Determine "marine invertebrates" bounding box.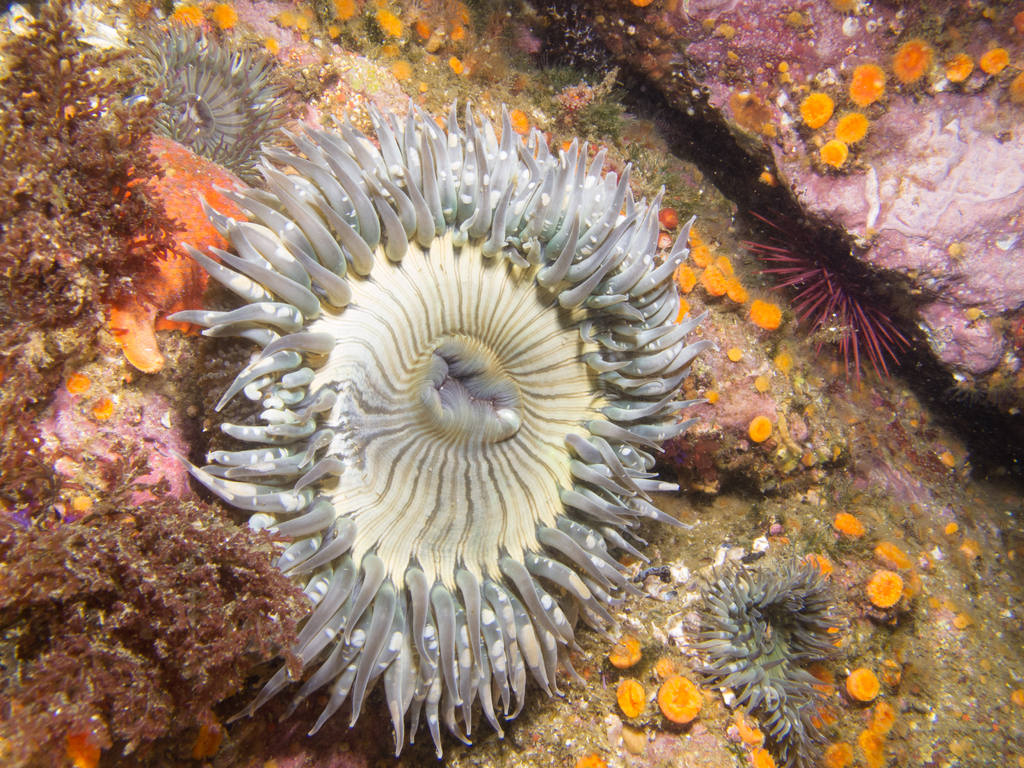
Determined: [x1=807, y1=132, x2=860, y2=181].
